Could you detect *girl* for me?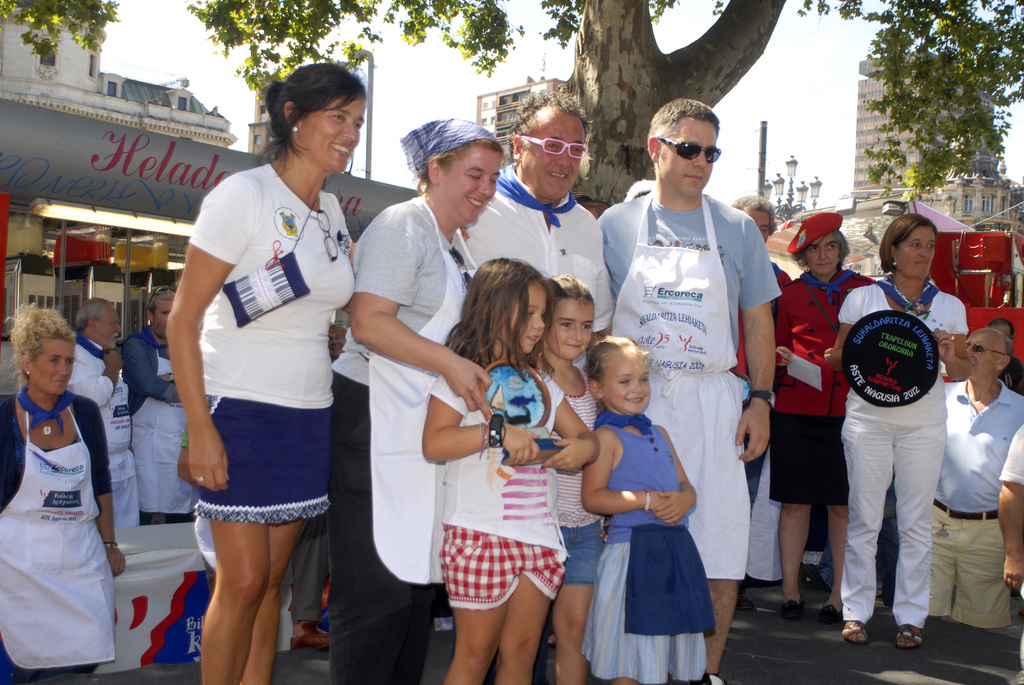
Detection result: 586:331:698:679.
